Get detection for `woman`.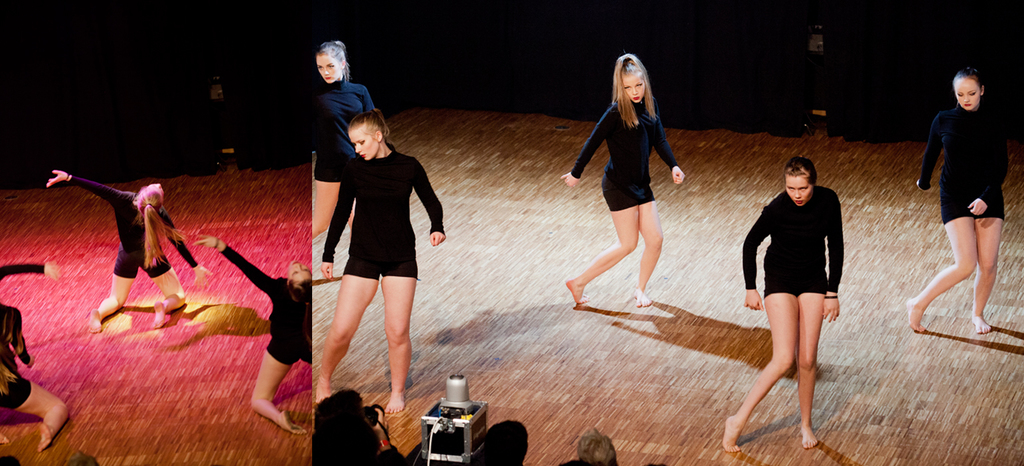
Detection: [726,157,840,453].
